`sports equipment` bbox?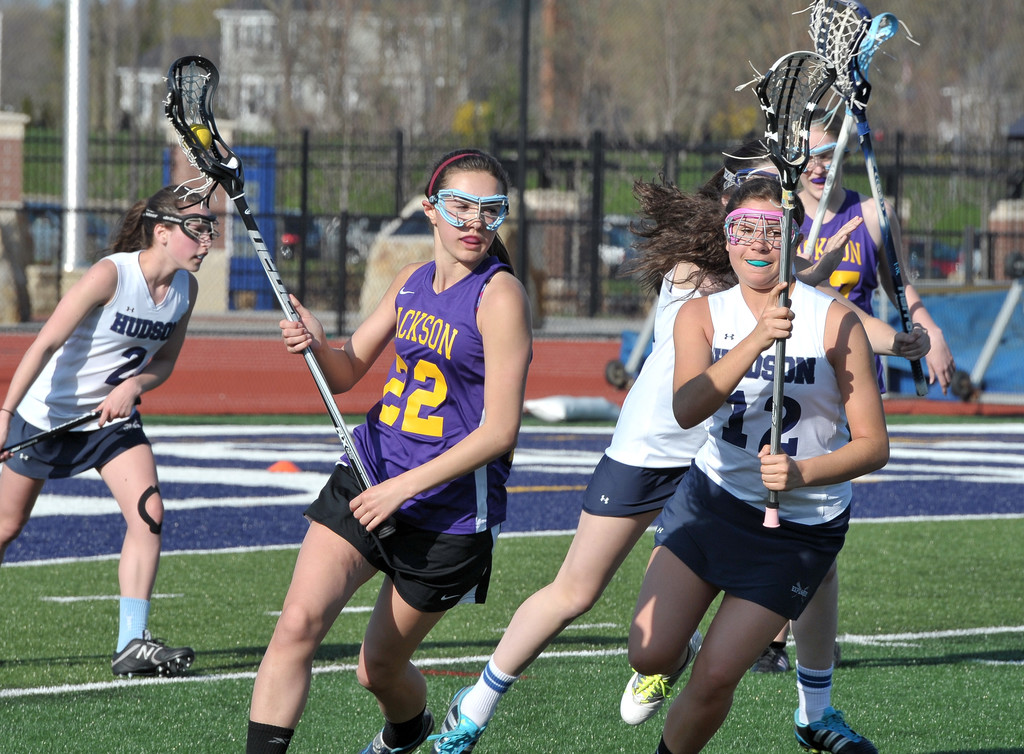
locate(0, 395, 145, 461)
